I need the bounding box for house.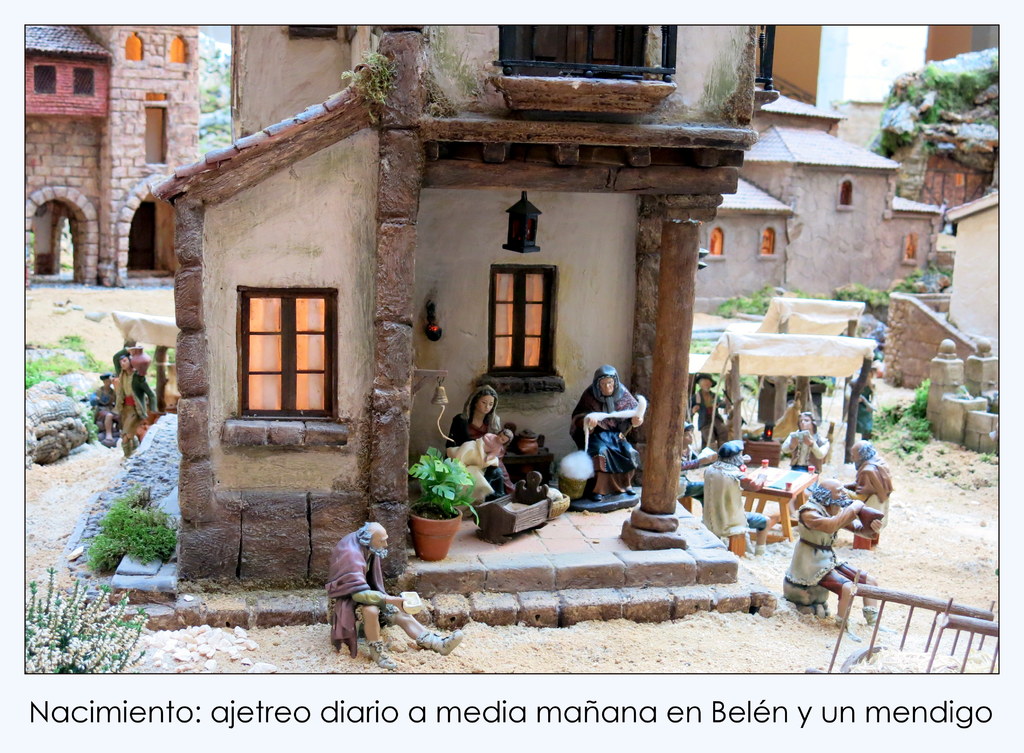
Here it is: [x1=141, y1=13, x2=751, y2=565].
